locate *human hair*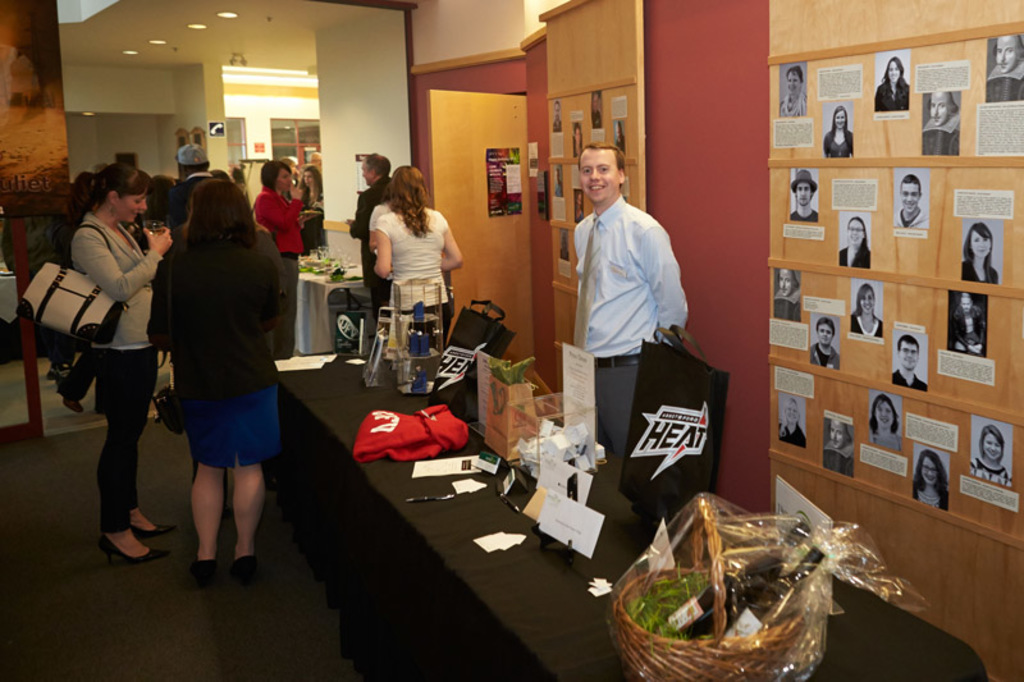
177,163,210,171
